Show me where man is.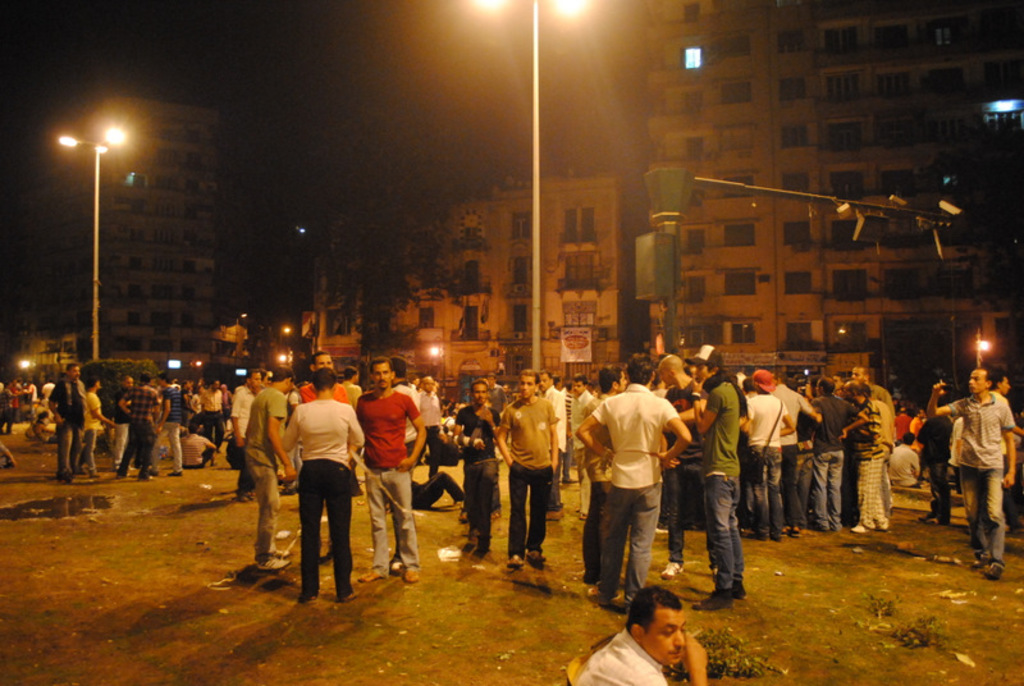
man is at {"x1": 849, "y1": 362, "x2": 891, "y2": 518}.
